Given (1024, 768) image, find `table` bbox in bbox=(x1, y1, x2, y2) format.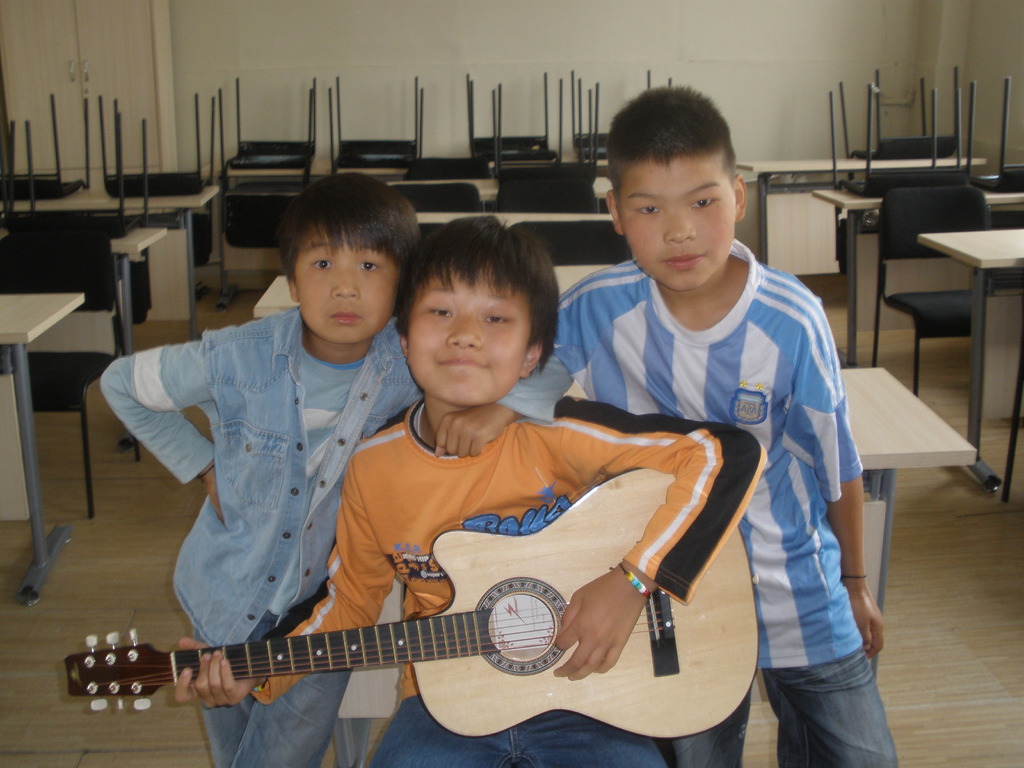
bbox=(735, 139, 982, 298).
